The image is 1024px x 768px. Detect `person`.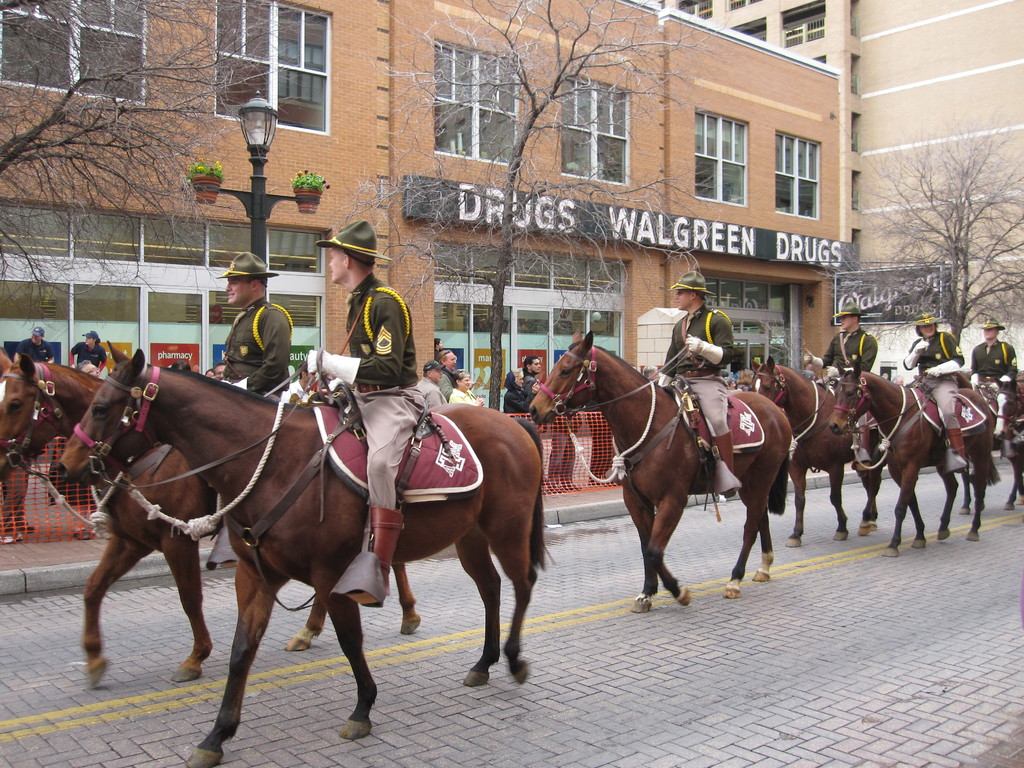
Detection: <region>68, 332, 104, 384</region>.
